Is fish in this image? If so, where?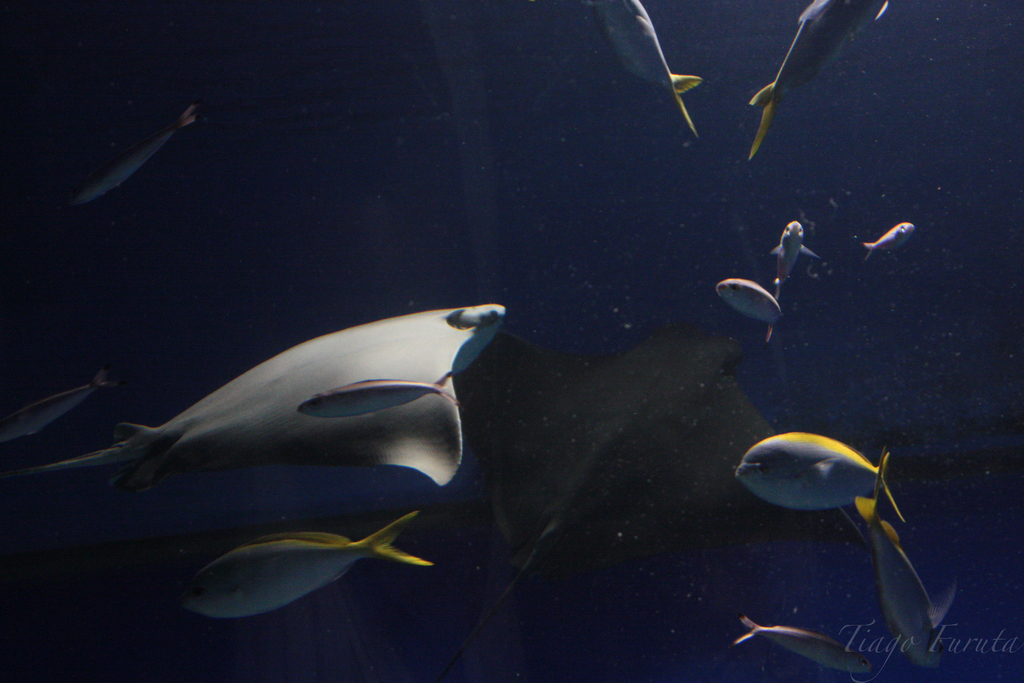
Yes, at left=714, top=274, right=785, bottom=331.
